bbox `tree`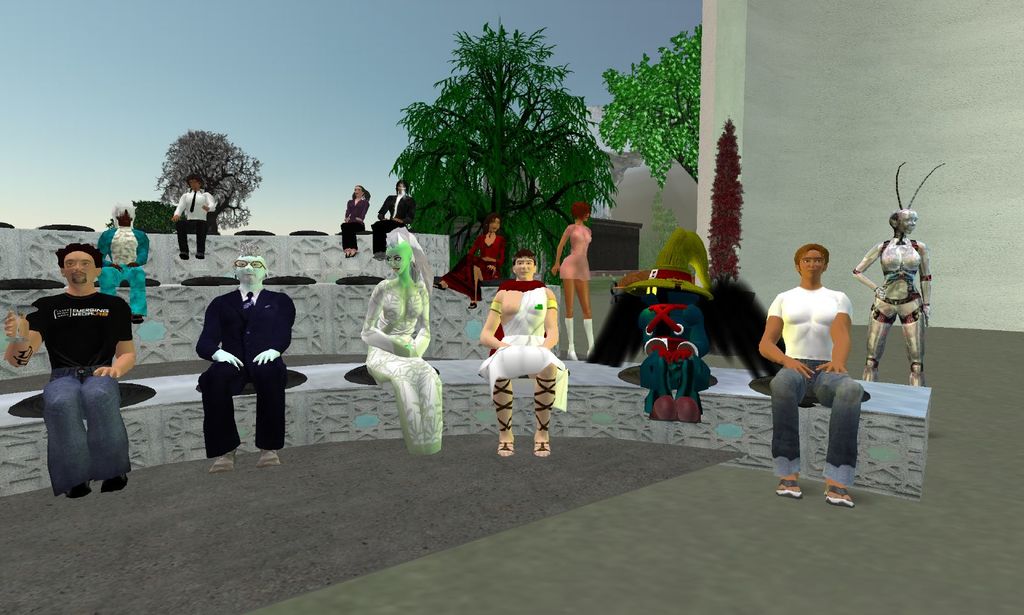
[154, 127, 262, 237]
